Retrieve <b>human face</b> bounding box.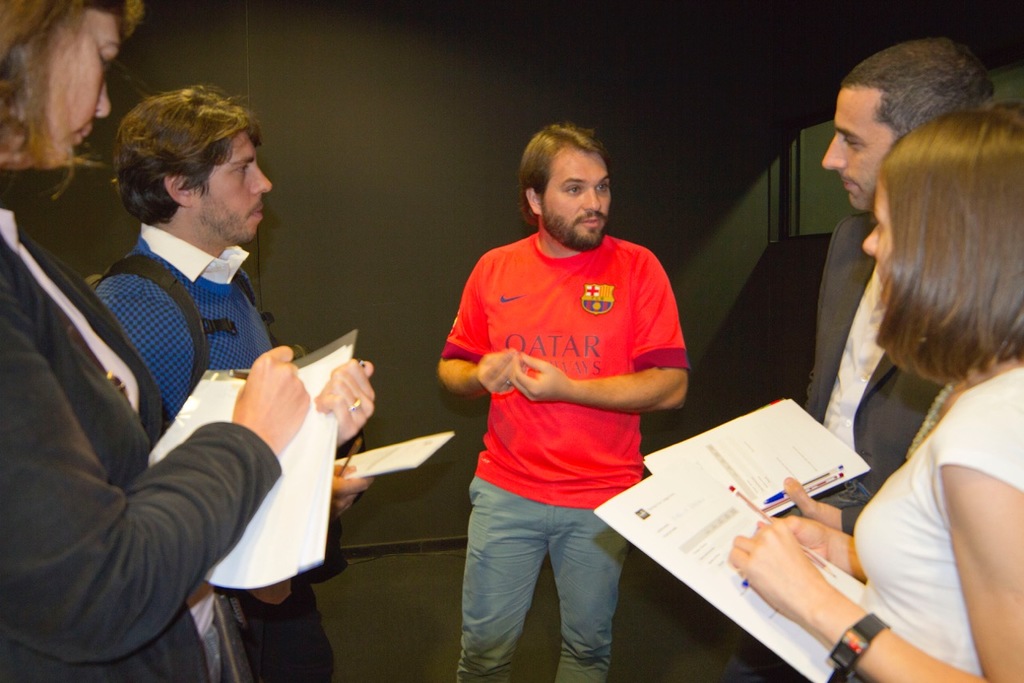
Bounding box: left=858, top=182, right=895, bottom=306.
